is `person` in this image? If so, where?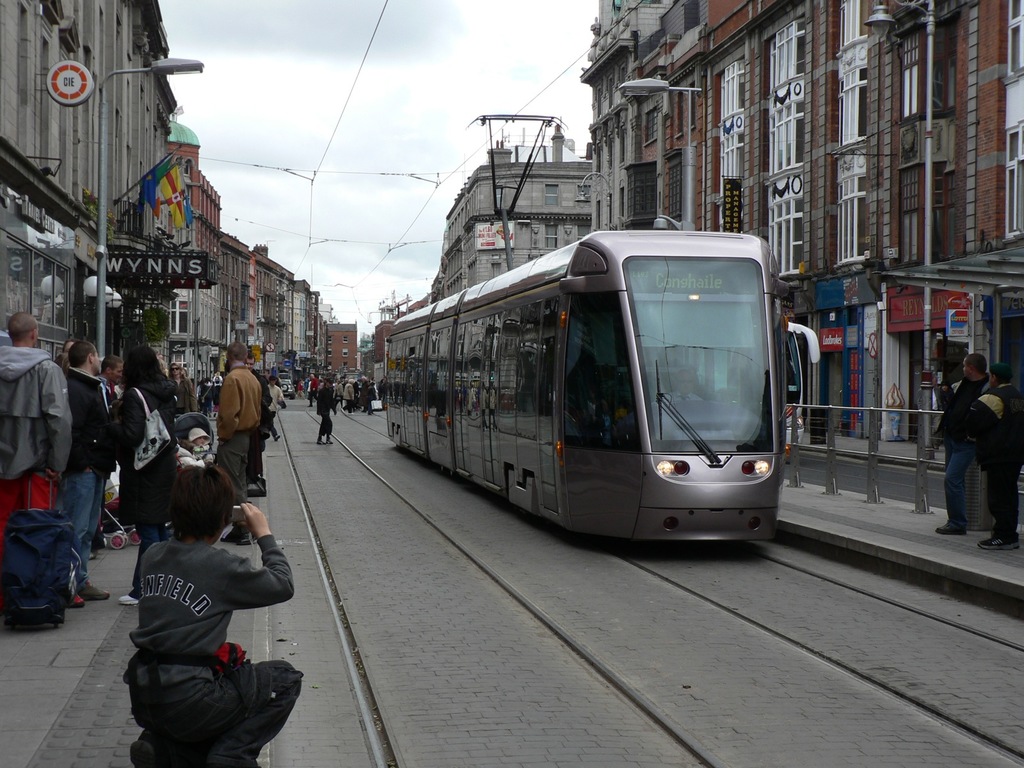
Yes, at 928:349:993:533.
